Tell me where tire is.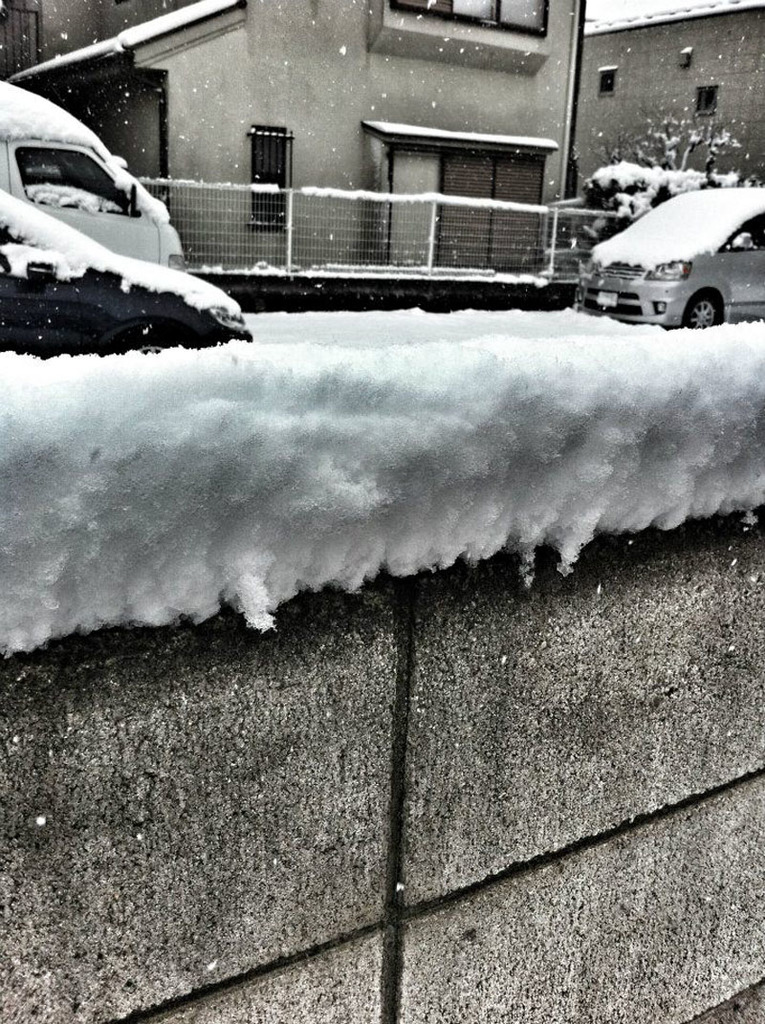
tire is at detection(686, 285, 720, 316).
